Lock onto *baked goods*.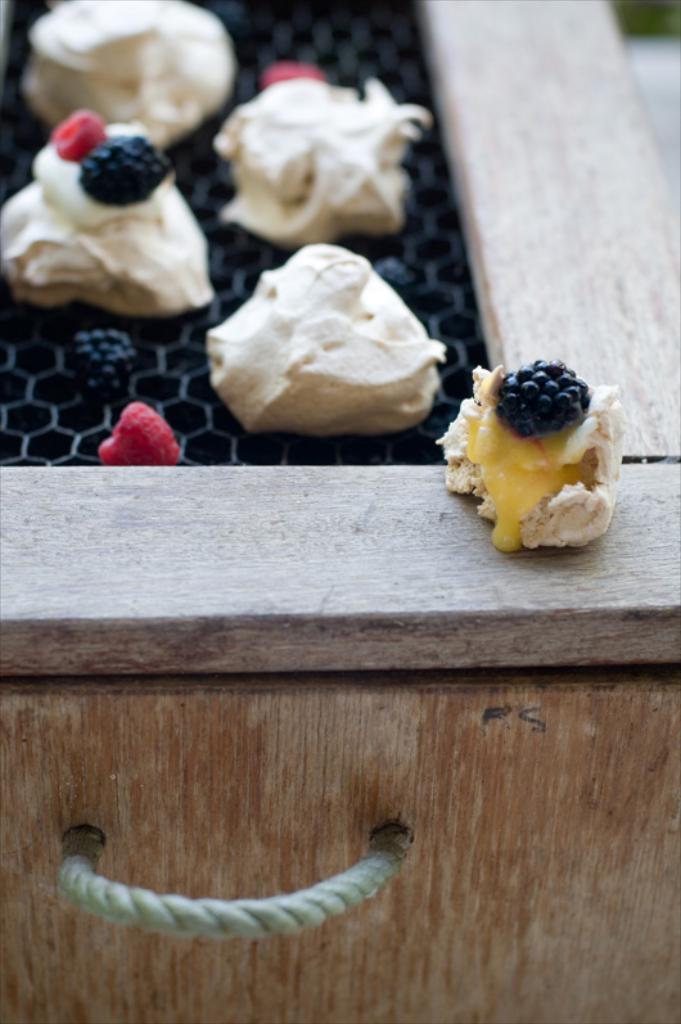
Locked: <box>0,121,215,316</box>.
